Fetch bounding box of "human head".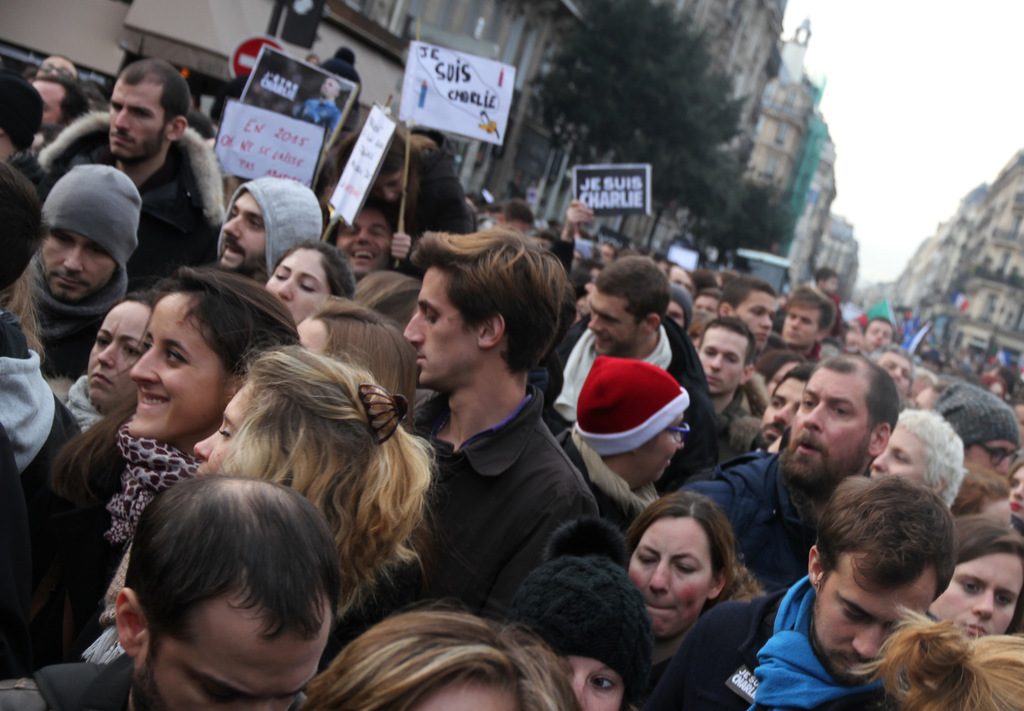
Bbox: Rect(670, 284, 691, 330).
